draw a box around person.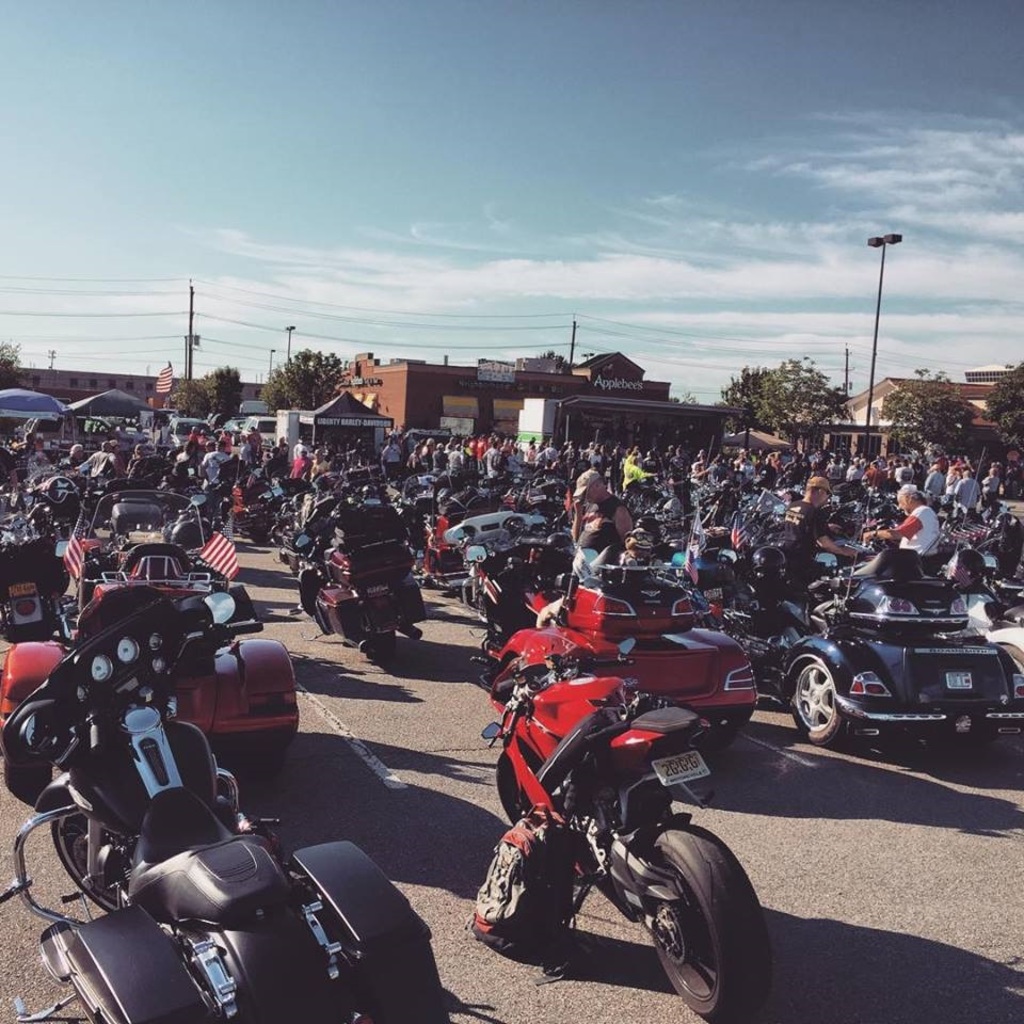
pyautogui.locateOnScreen(890, 470, 982, 611).
